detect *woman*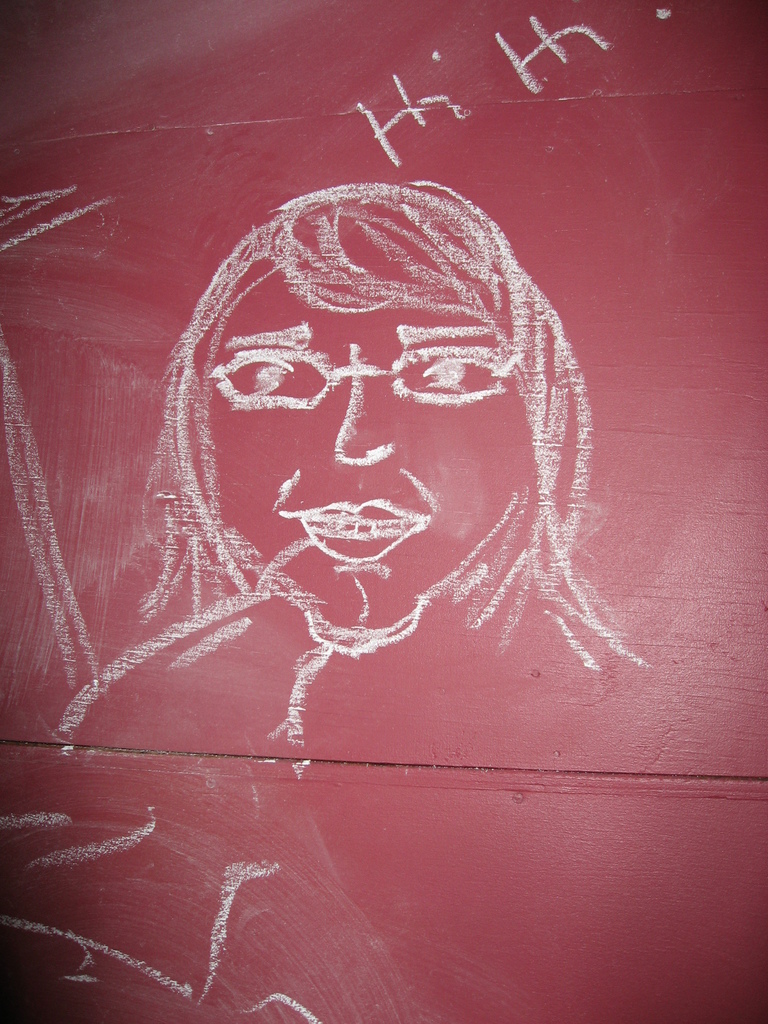
locate(56, 188, 644, 770)
